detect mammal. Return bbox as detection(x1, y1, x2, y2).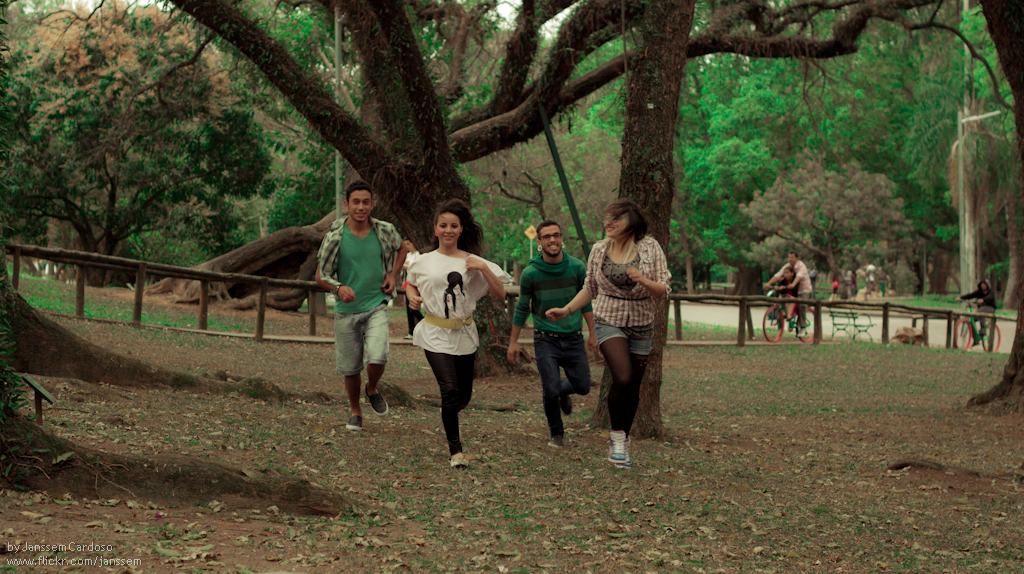
detection(401, 200, 507, 467).
